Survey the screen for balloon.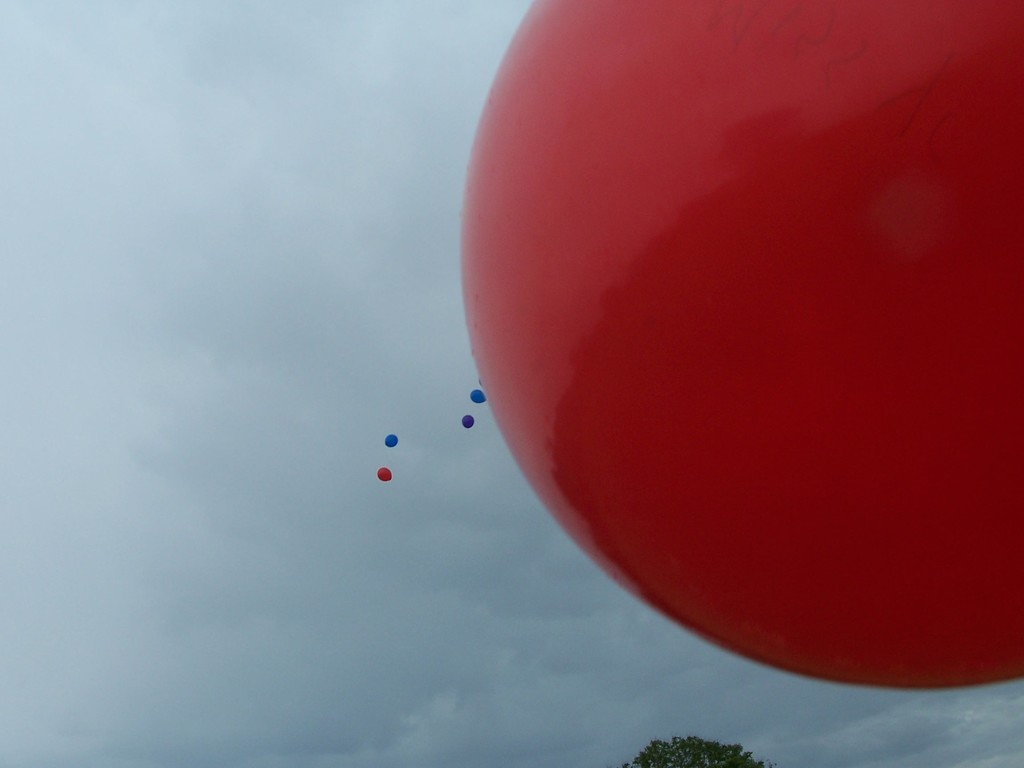
Survey found: {"left": 463, "top": 413, "right": 477, "bottom": 427}.
